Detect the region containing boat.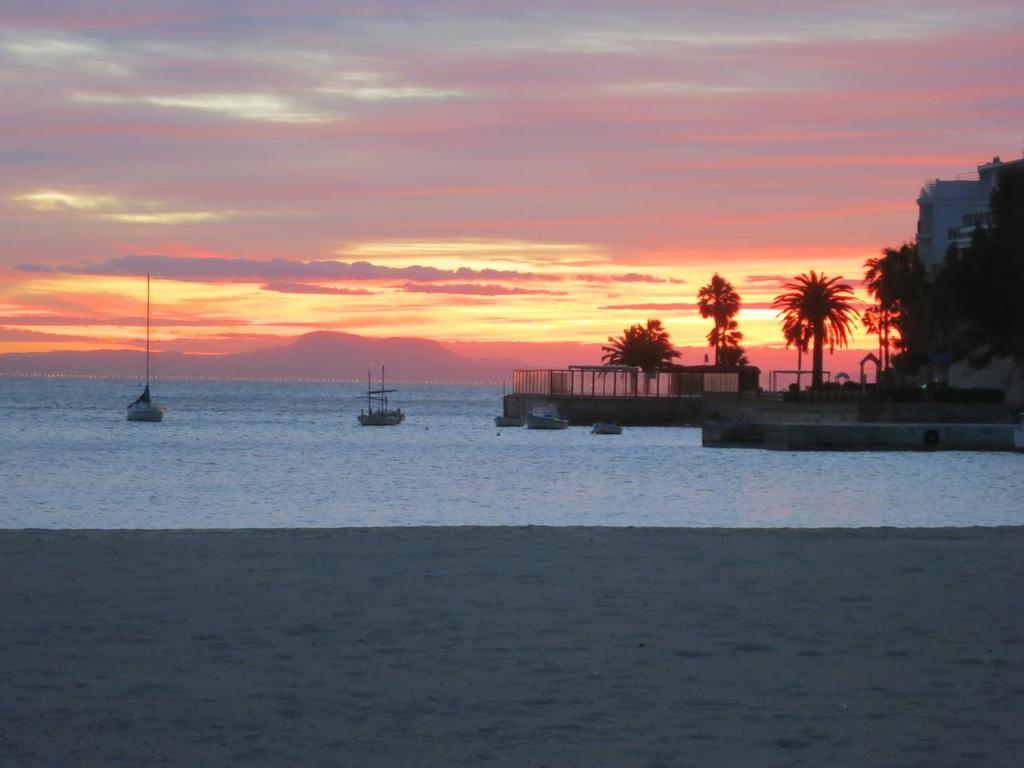
rect(493, 414, 525, 428).
